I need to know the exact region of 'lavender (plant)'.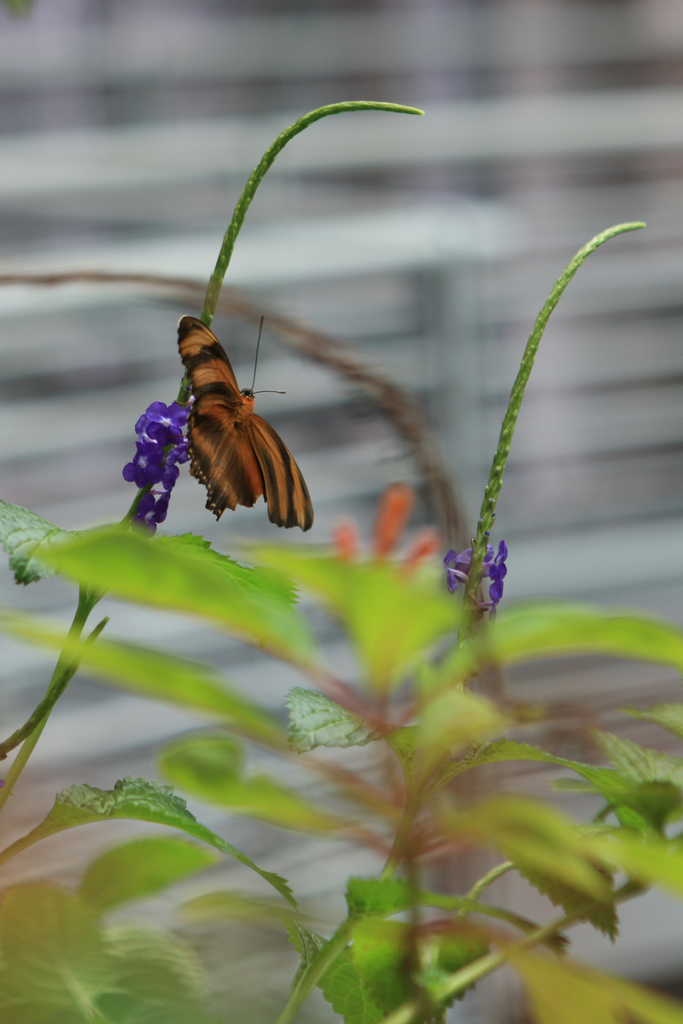
Region: (393,217,652,1023).
